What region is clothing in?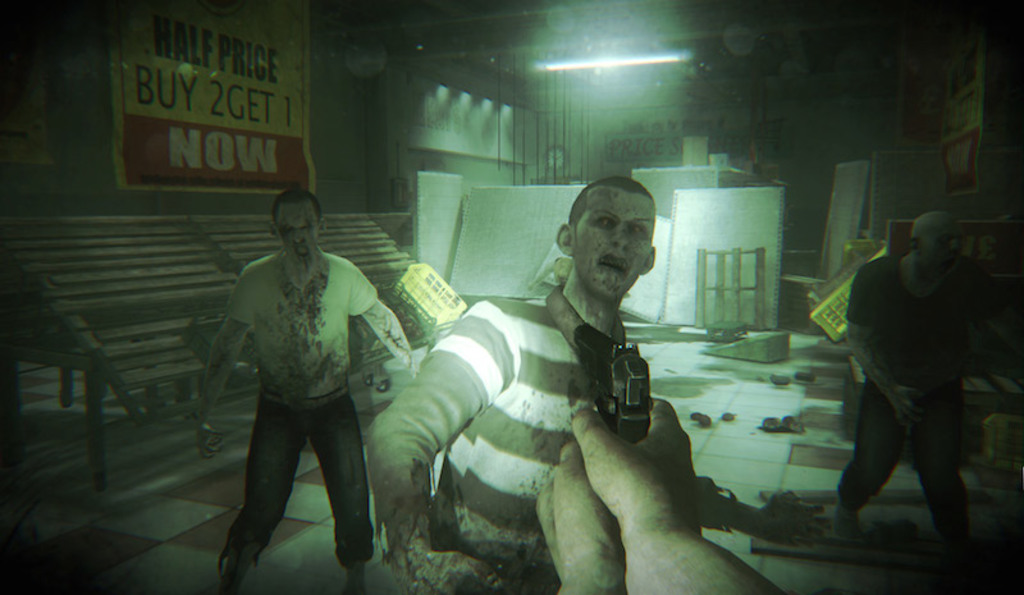
box=[842, 253, 984, 536].
